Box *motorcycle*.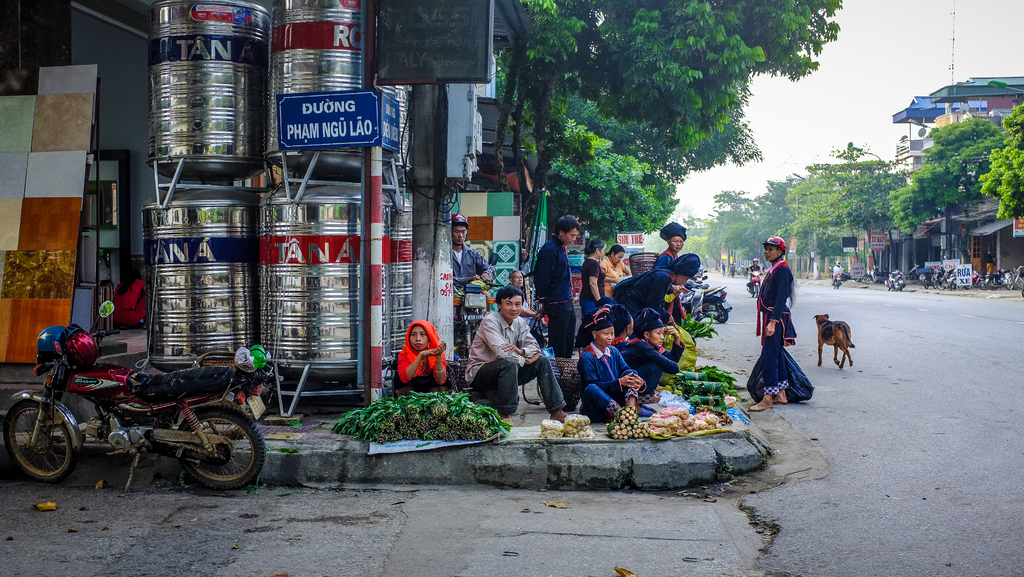
box(3, 300, 266, 496).
